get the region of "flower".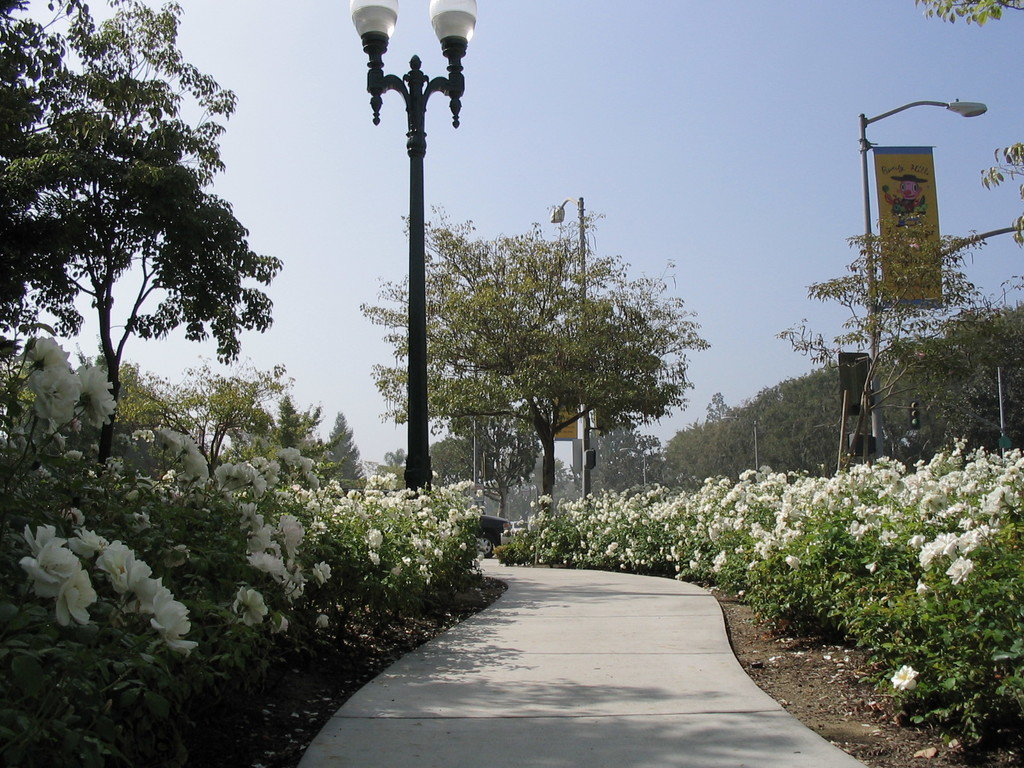
[left=60, top=504, right=84, bottom=527].
